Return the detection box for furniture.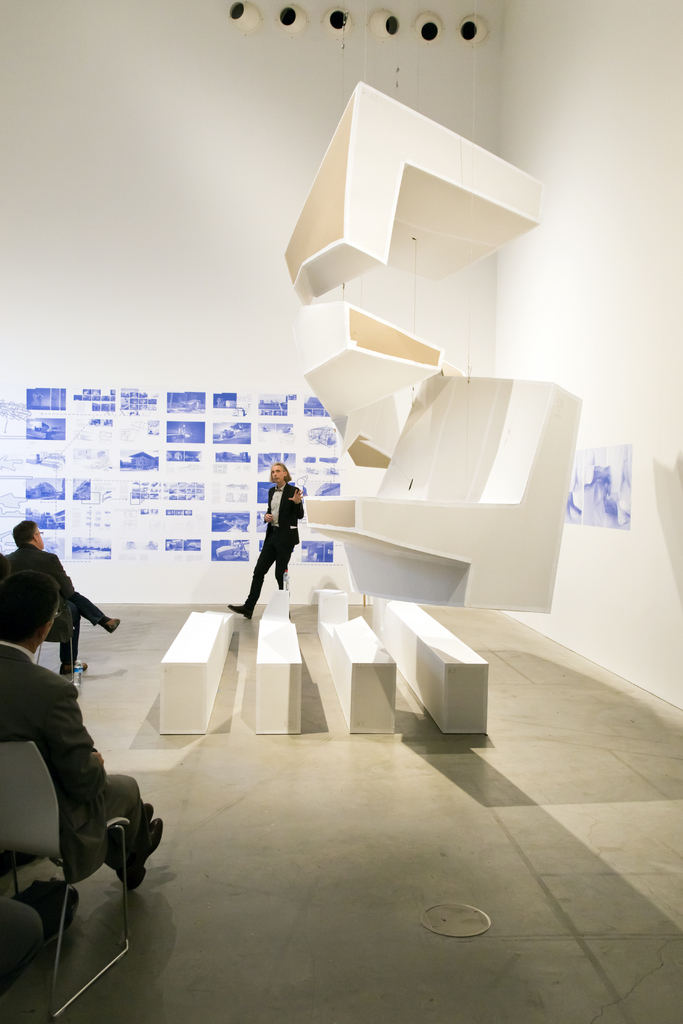
[37,600,84,684].
